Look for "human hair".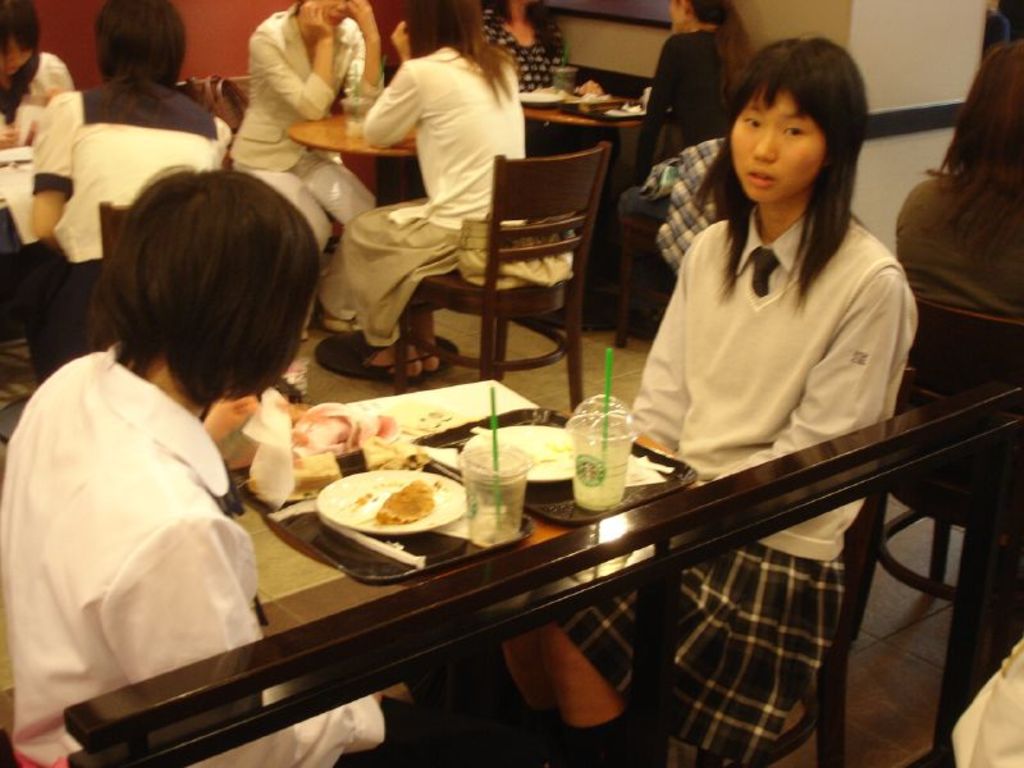
Found: box(687, 0, 759, 97).
